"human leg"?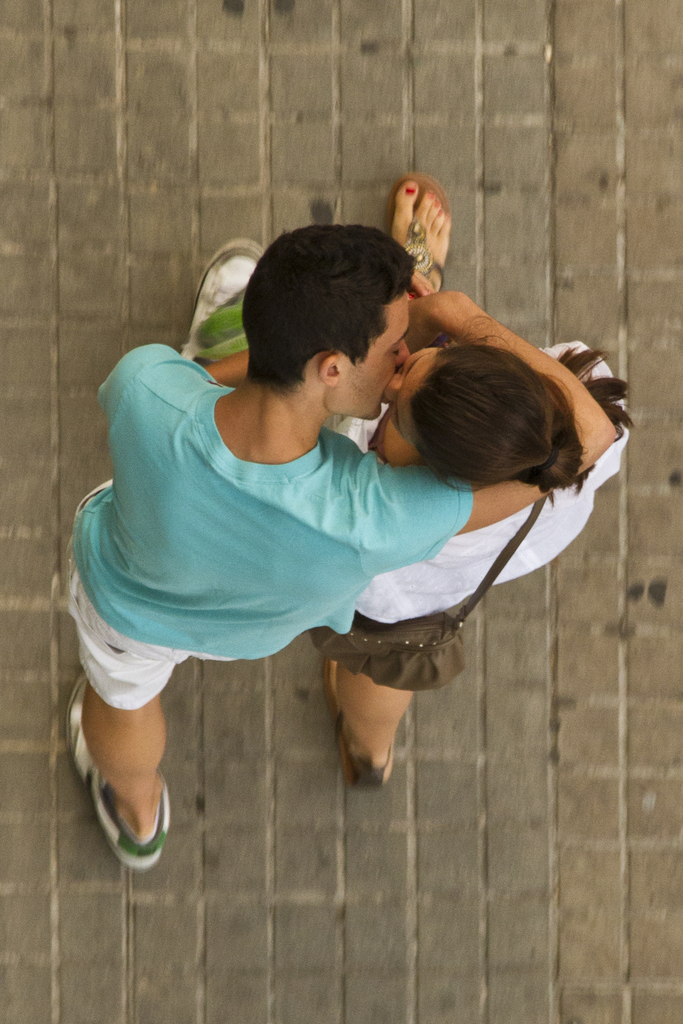
{"x1": 174, "y1": 237, "x2": 262, "y2": 366}
